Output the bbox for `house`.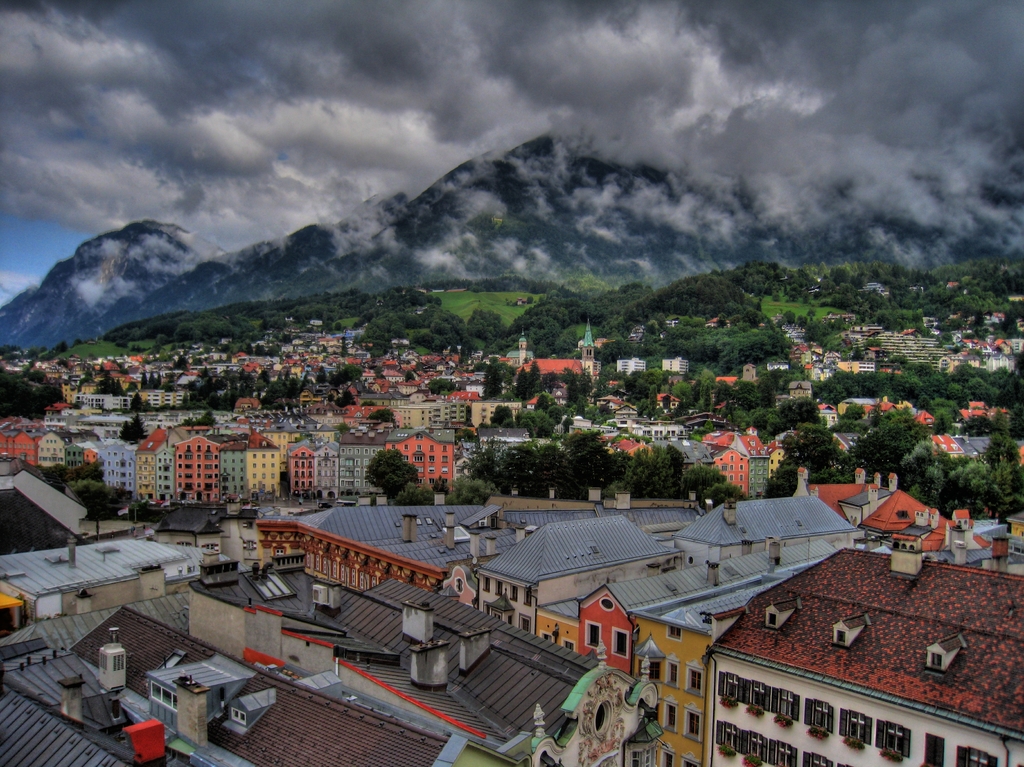
bbox(158, 438, 173, 506).
